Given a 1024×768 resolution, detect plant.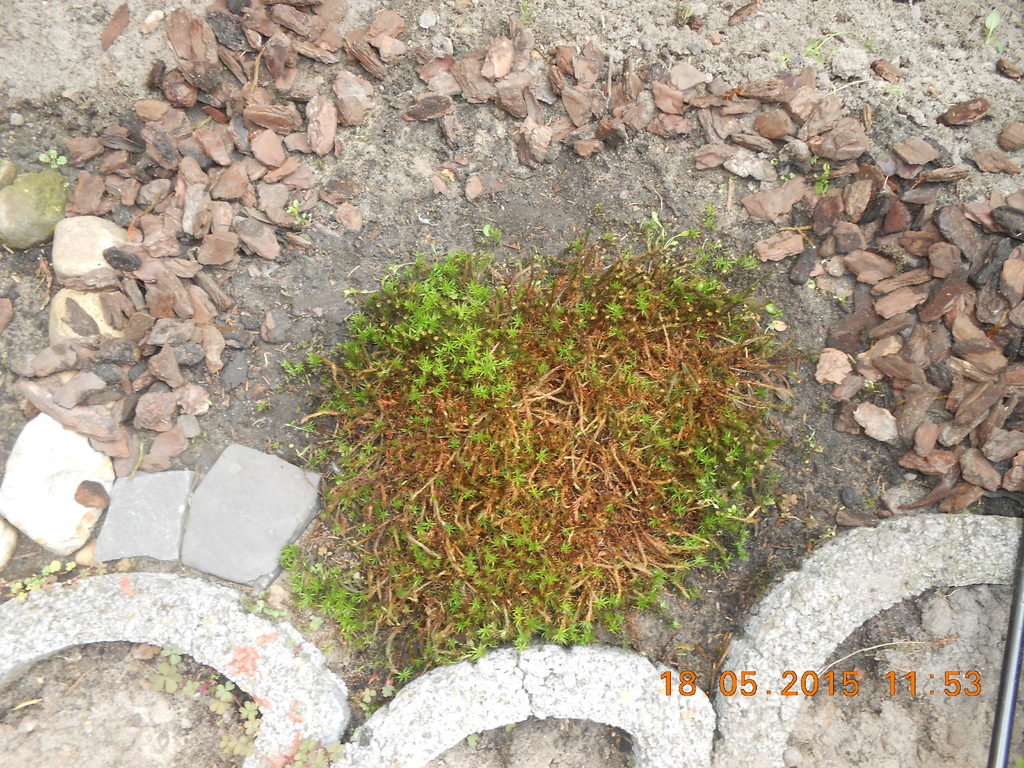
select_region(861, 495, 876, 509).
